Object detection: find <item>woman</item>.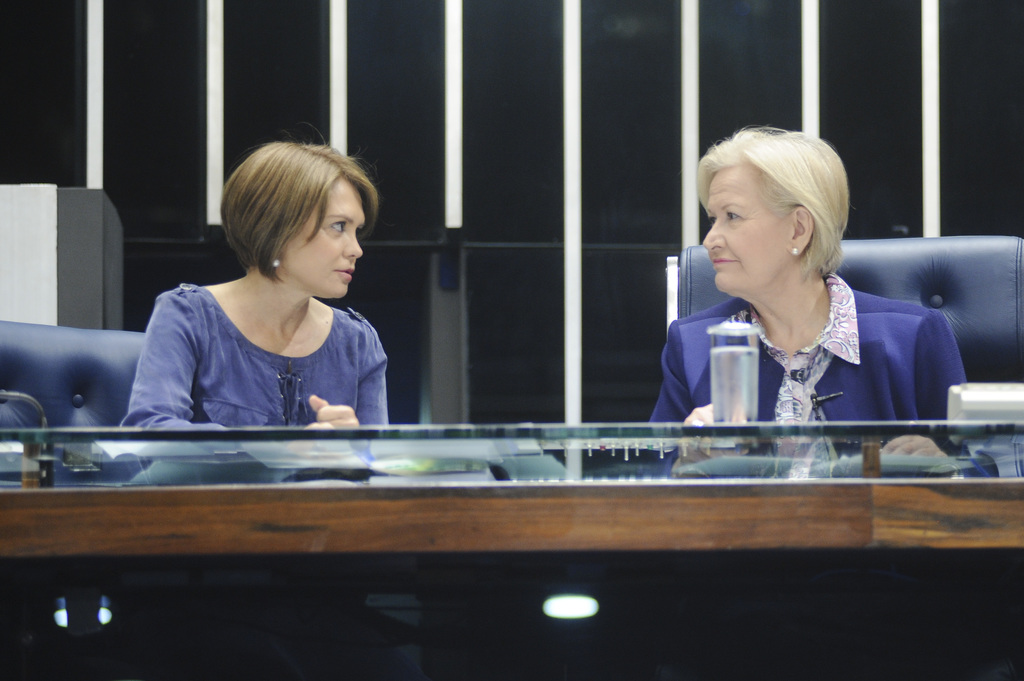
{"left": 640, "top": 124, "right": 991, "bottom": 477}.
